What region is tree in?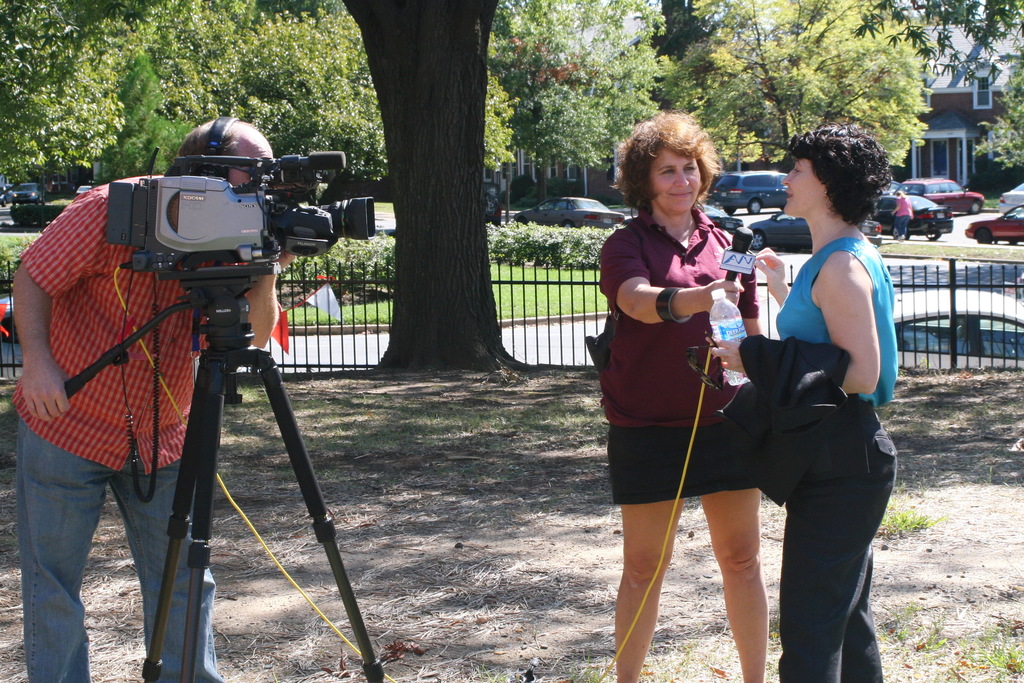
[621, 0, 737, 115].
